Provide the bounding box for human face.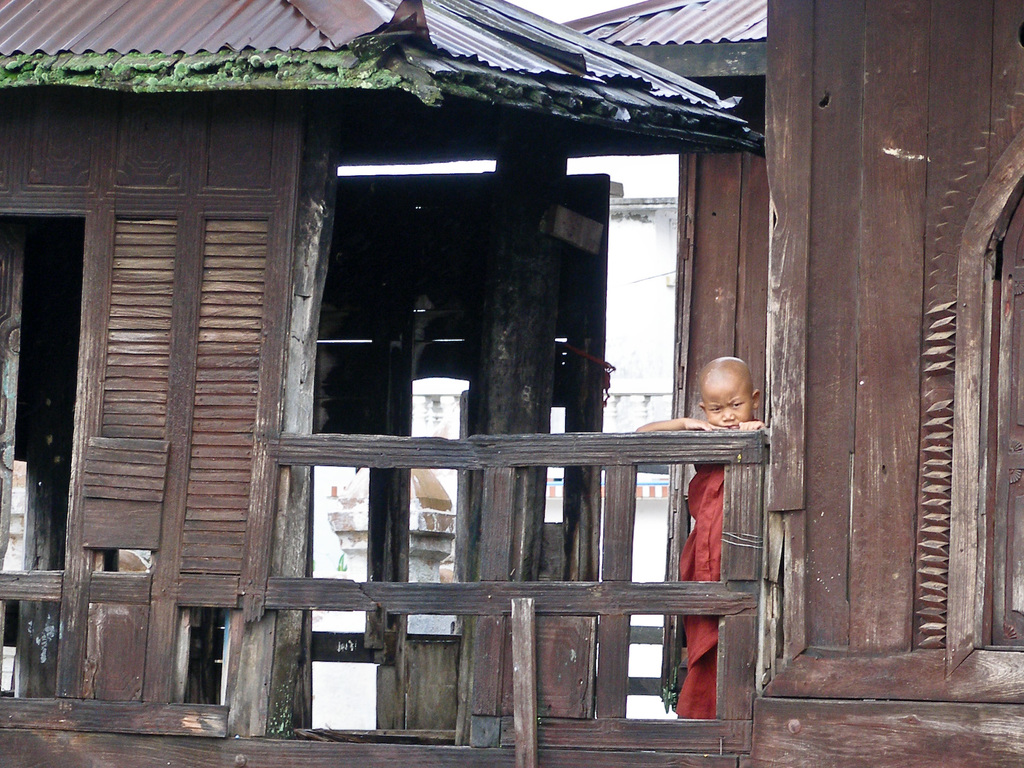
703/365/757/426.
